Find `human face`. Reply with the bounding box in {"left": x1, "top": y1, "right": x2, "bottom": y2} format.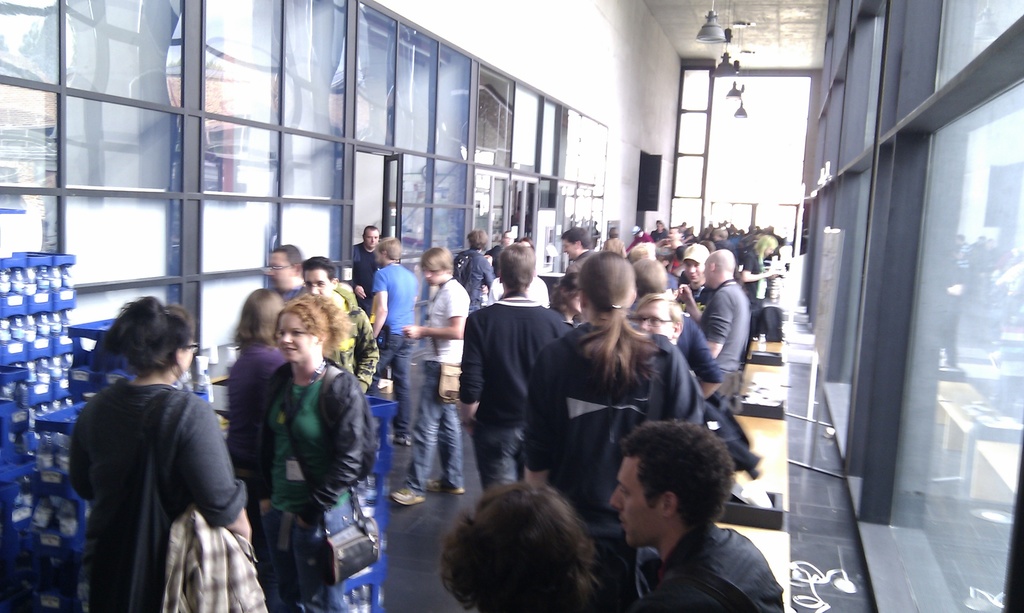
{"left": 274, "top": 310, "right": 314, "bottom": 359}.
